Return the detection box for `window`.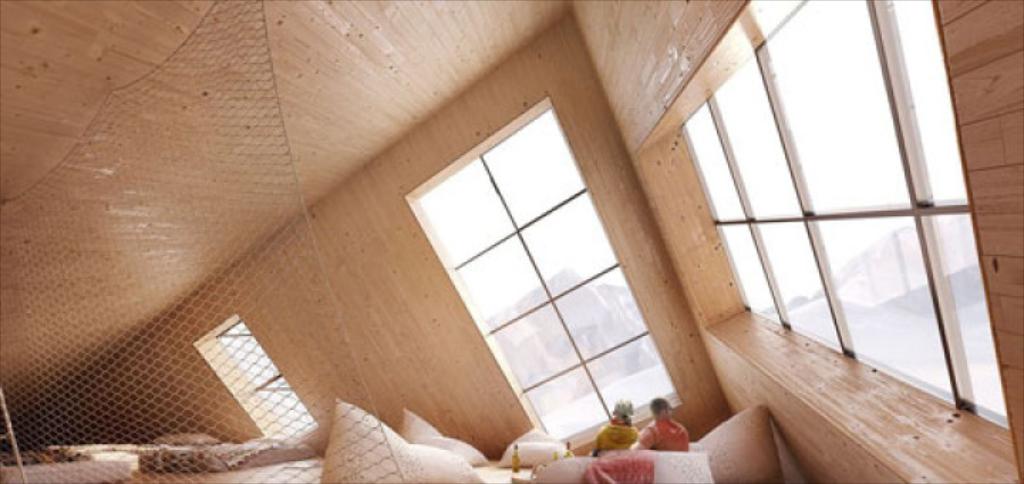
<box>191,320,320,448</box>.
